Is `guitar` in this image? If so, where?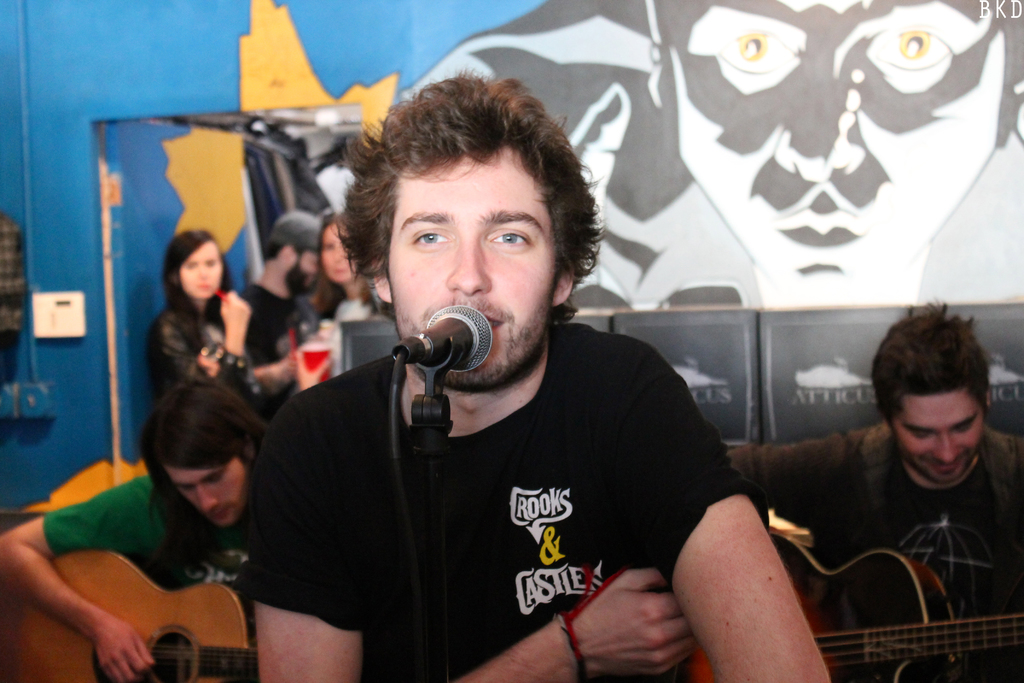
Yes, at (x1=11, y1=539, x2=272, y2=671).
